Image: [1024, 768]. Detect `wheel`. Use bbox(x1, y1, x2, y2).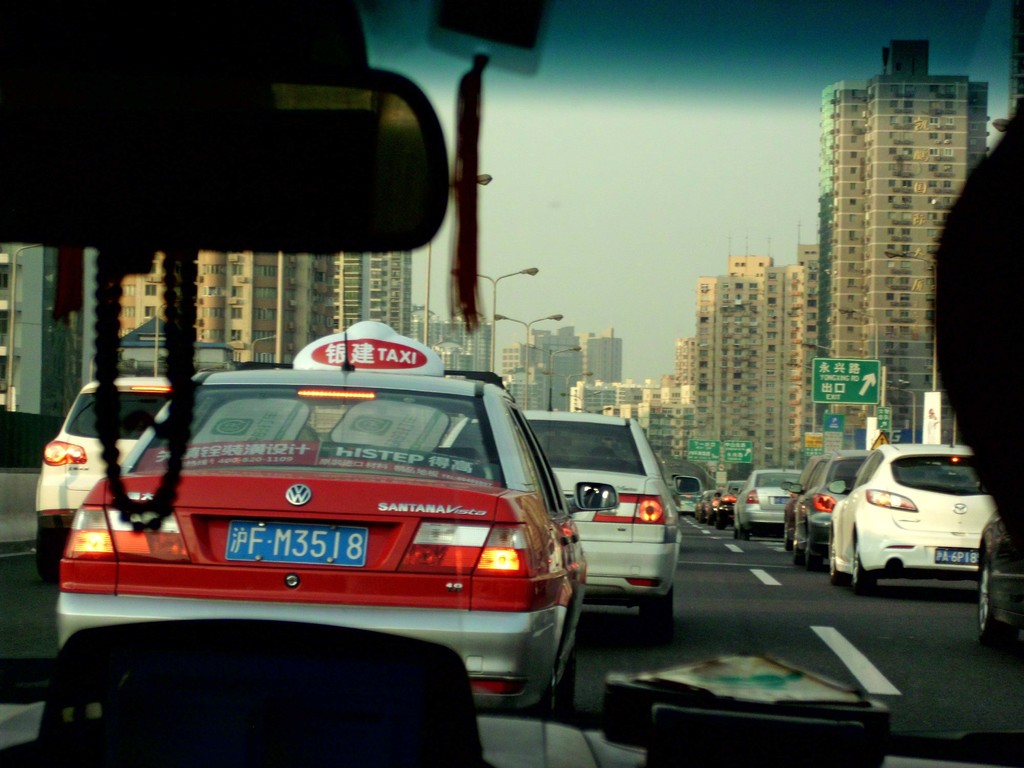
bbox(847, 534, 881, 590).
